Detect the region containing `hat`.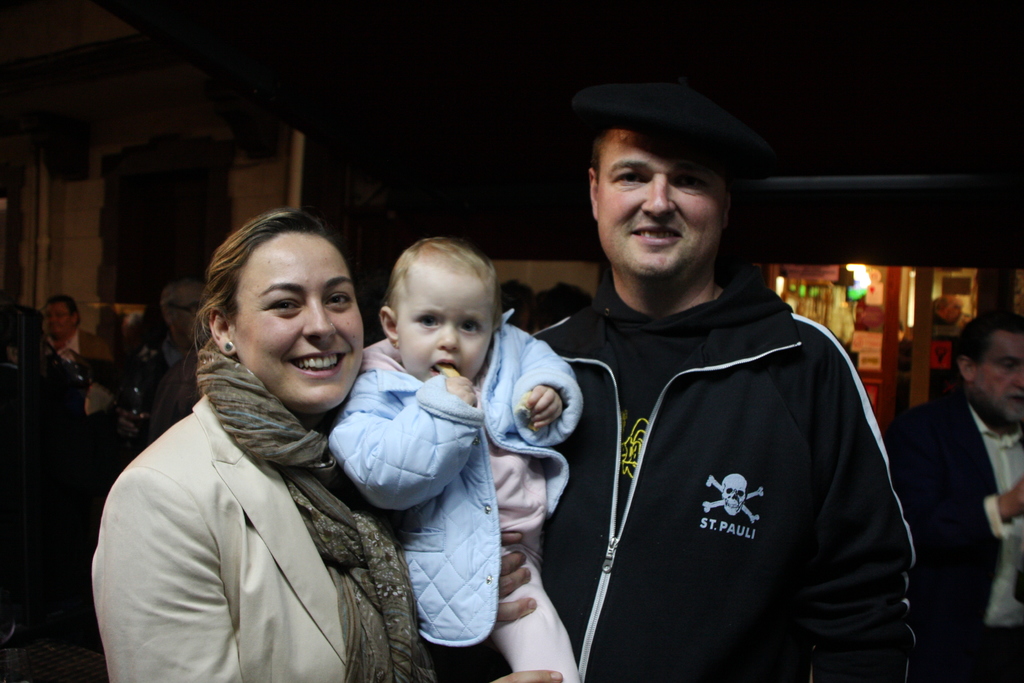
x1=573 y1=84 x2=759 y2=160.
